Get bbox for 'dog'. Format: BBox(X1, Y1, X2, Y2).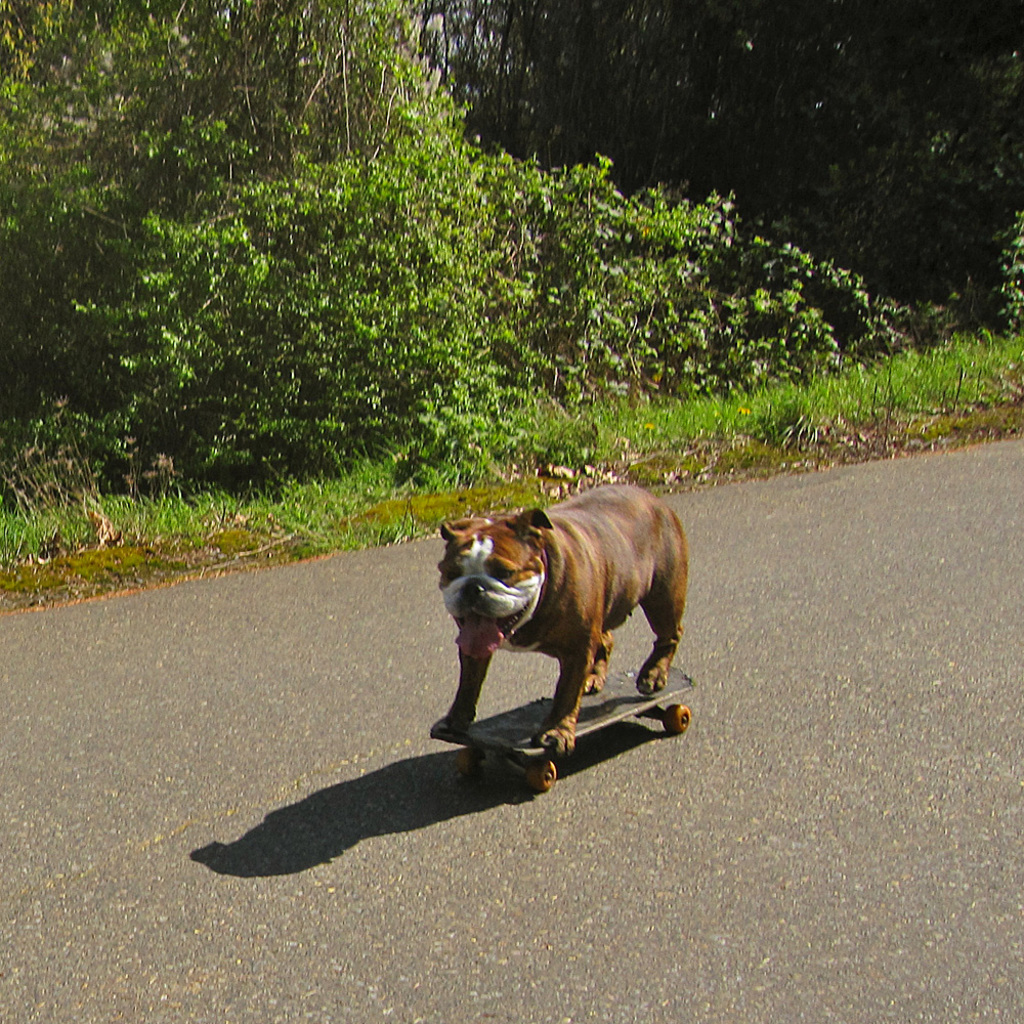
BBox(437, 483, 692, 758).
